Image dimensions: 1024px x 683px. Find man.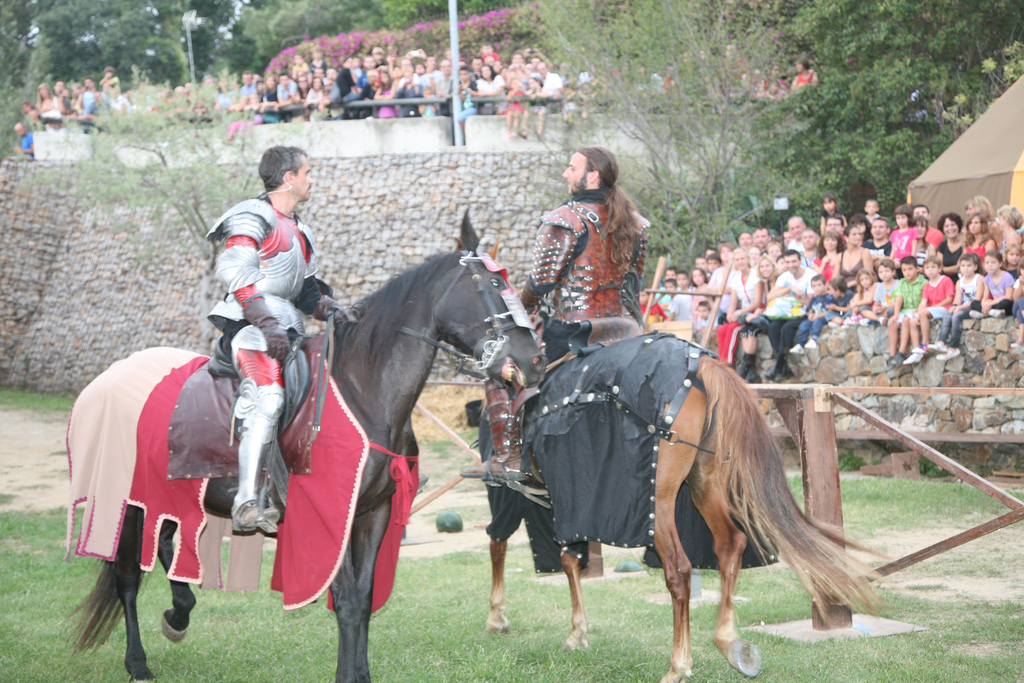
pyautogui.locateOnScreen(372, 47, 390, 69).
